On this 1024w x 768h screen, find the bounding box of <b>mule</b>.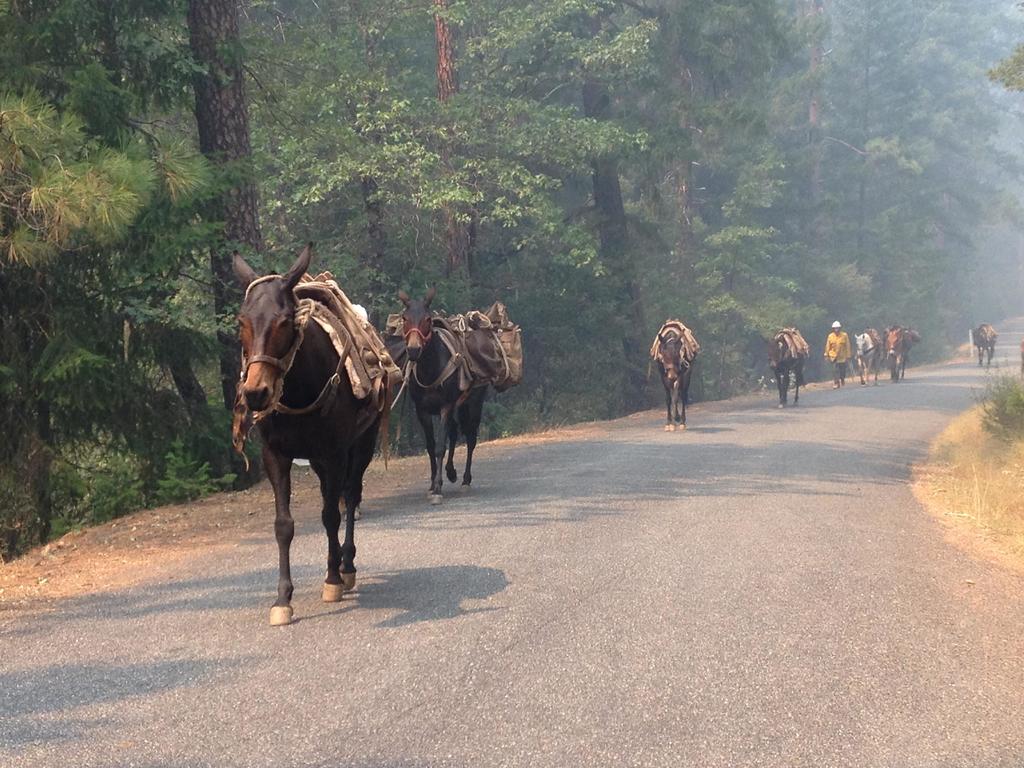
Bounding box: BBox(230, 236, 382, 603).
